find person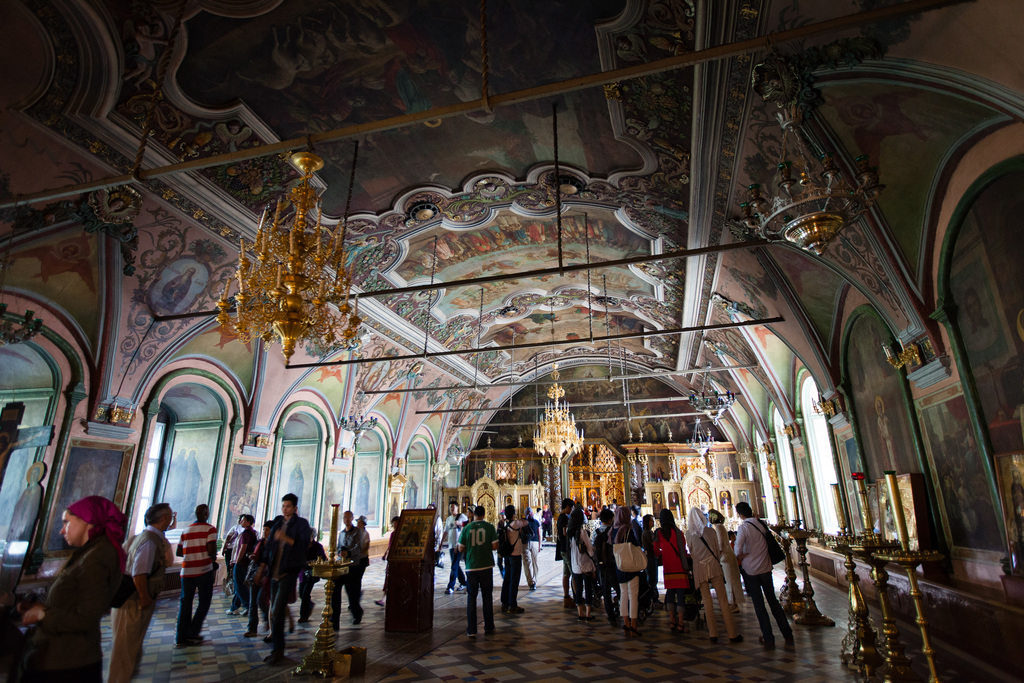
172/500/221/643
